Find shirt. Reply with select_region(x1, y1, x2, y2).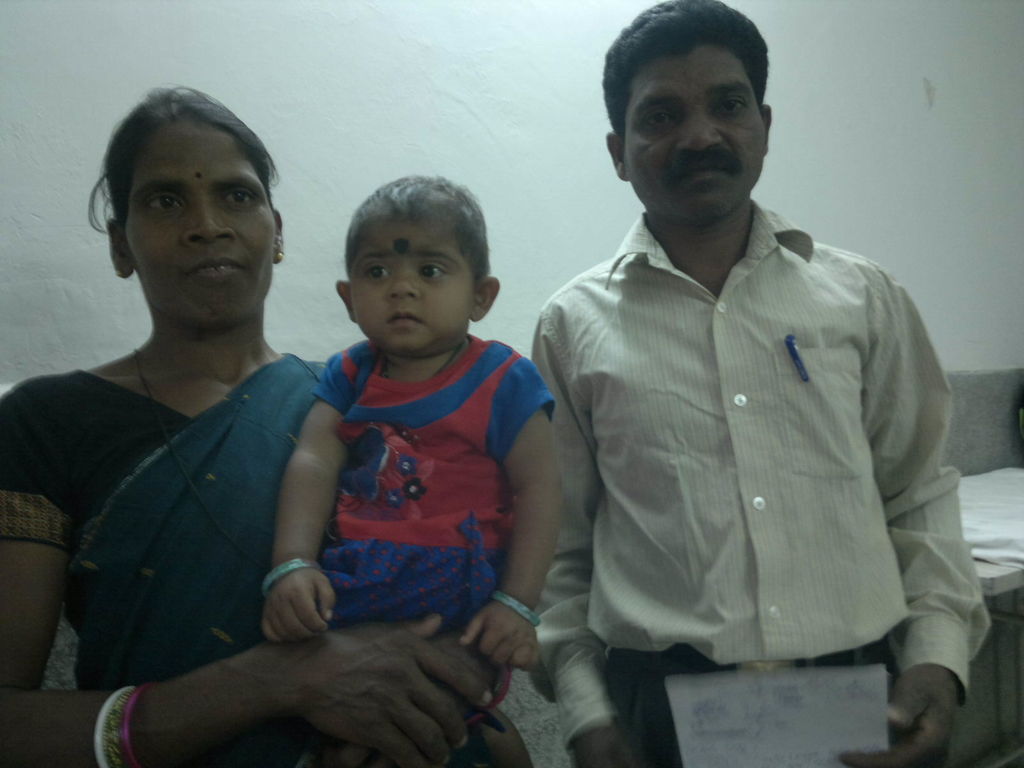
select_region(525, 196, 995, 749).
